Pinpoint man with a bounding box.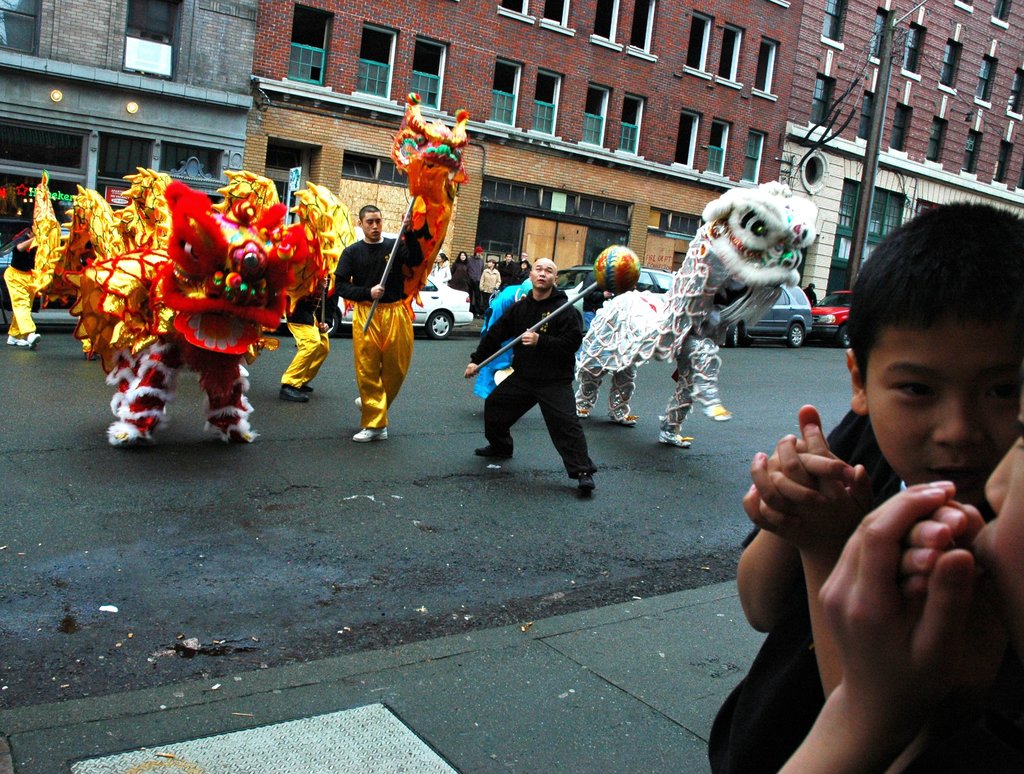
region(485, 260, 499, 316).
